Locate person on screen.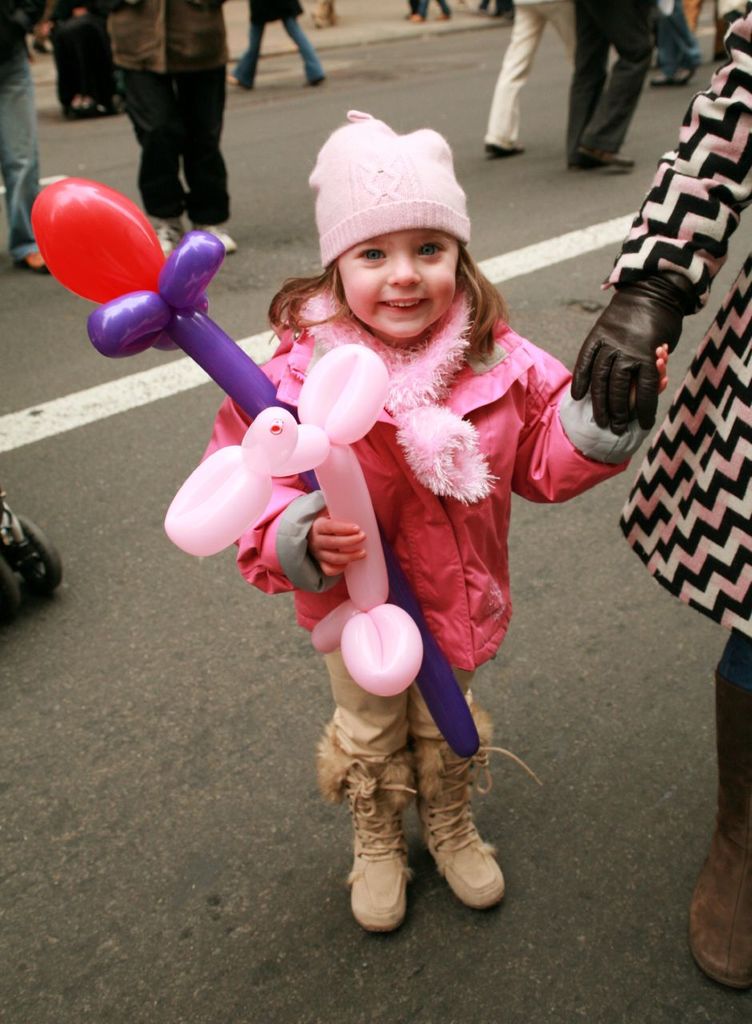
On screen at bbox=(404, 0, 450, 17).
